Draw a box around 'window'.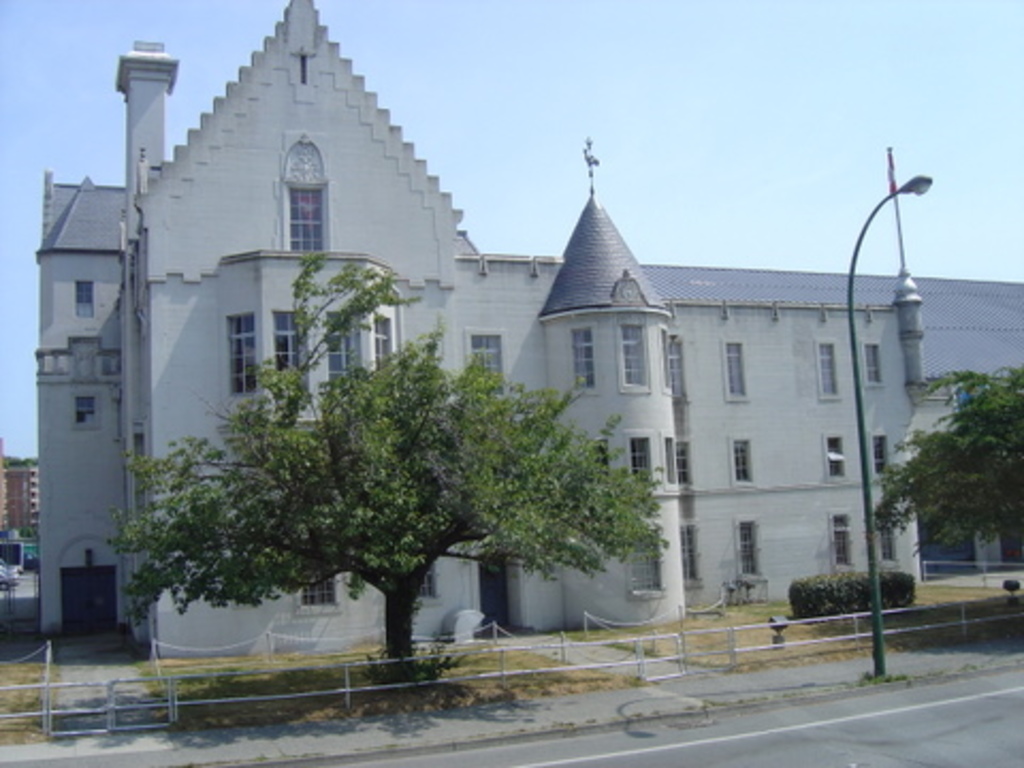
left=866, top=343, right=885, bottom=386.
